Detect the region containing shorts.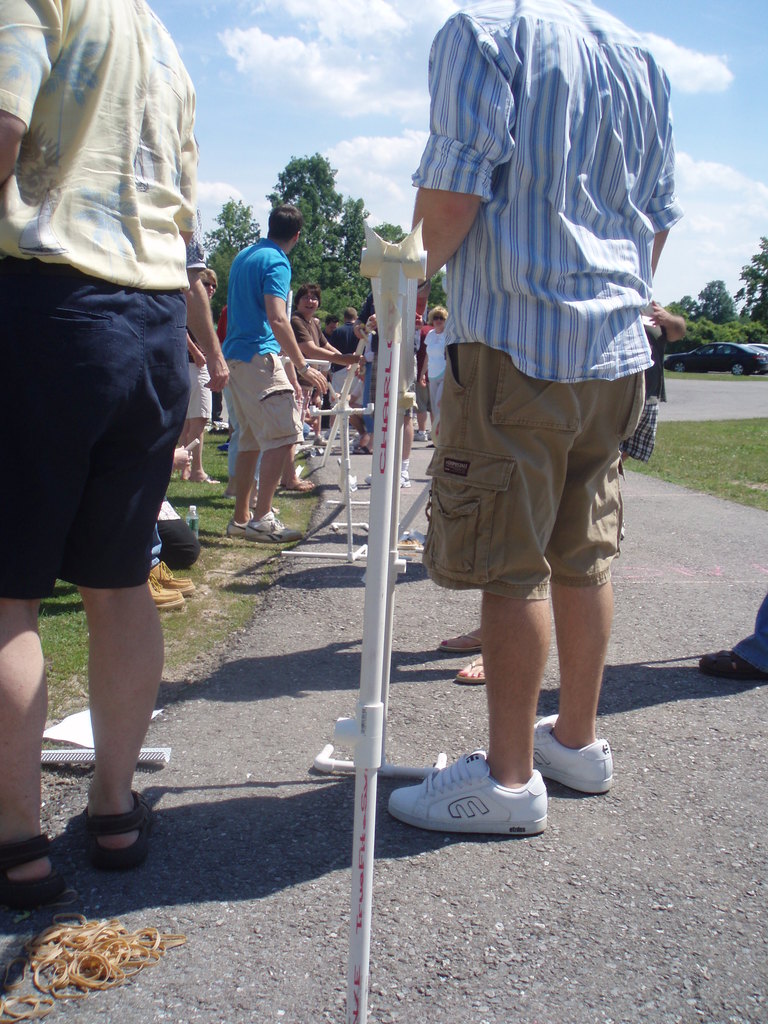
bbox(623, 404, 660, 461).
